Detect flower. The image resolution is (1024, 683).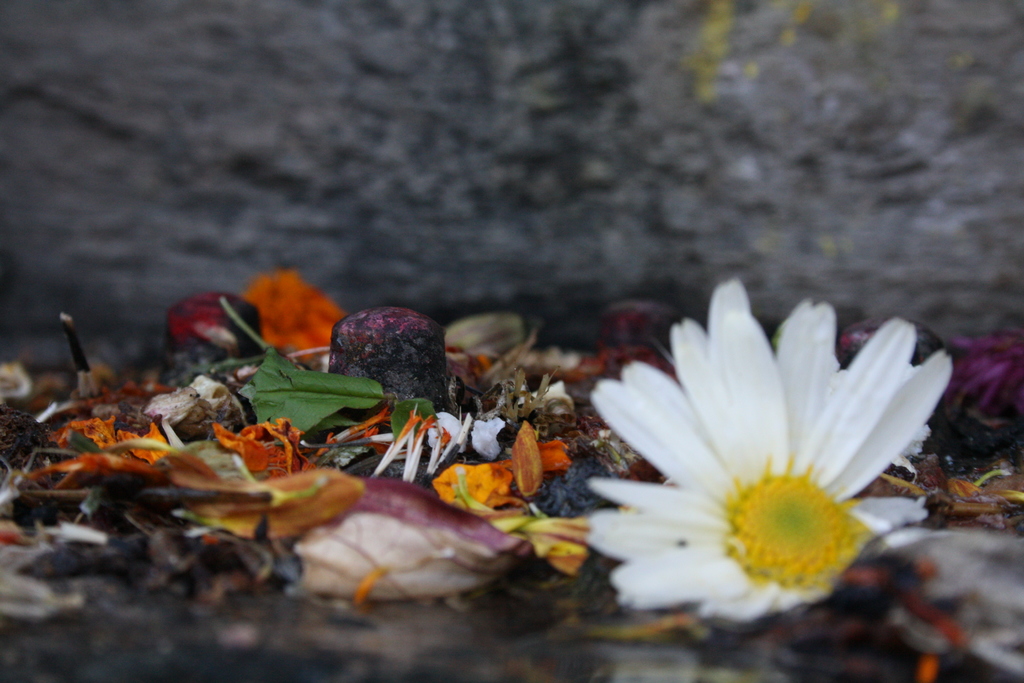
[x1=510, y1=268, x2=954, y2=646].
